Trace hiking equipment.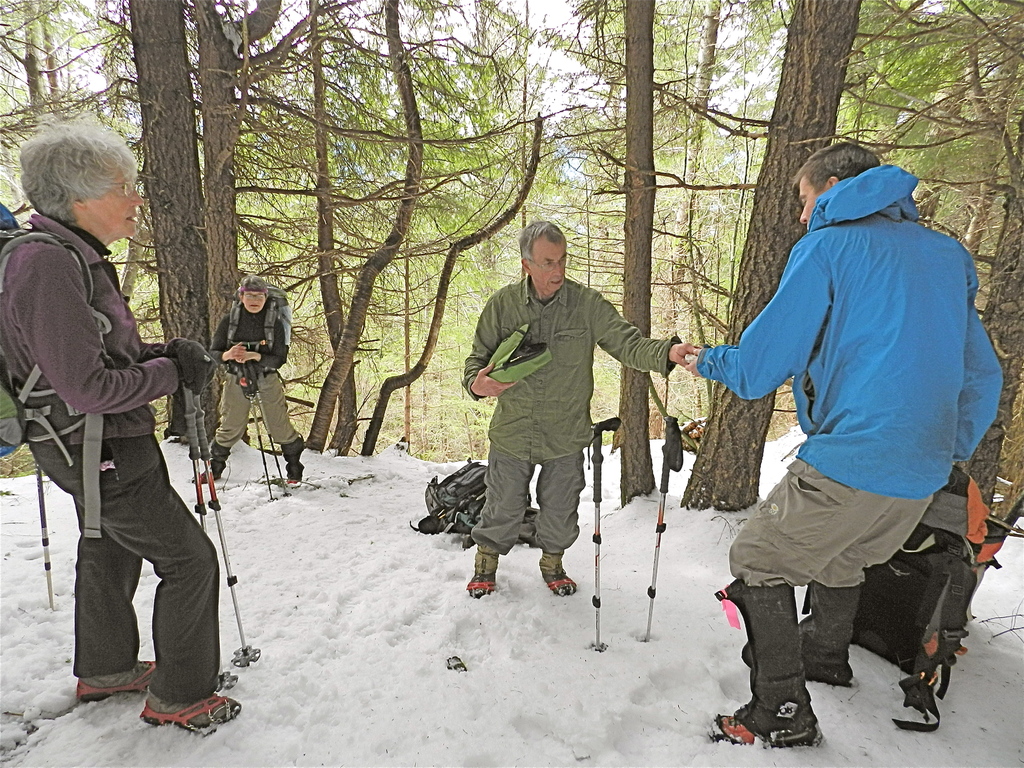
Traced to (26, 461, 60, 611).
